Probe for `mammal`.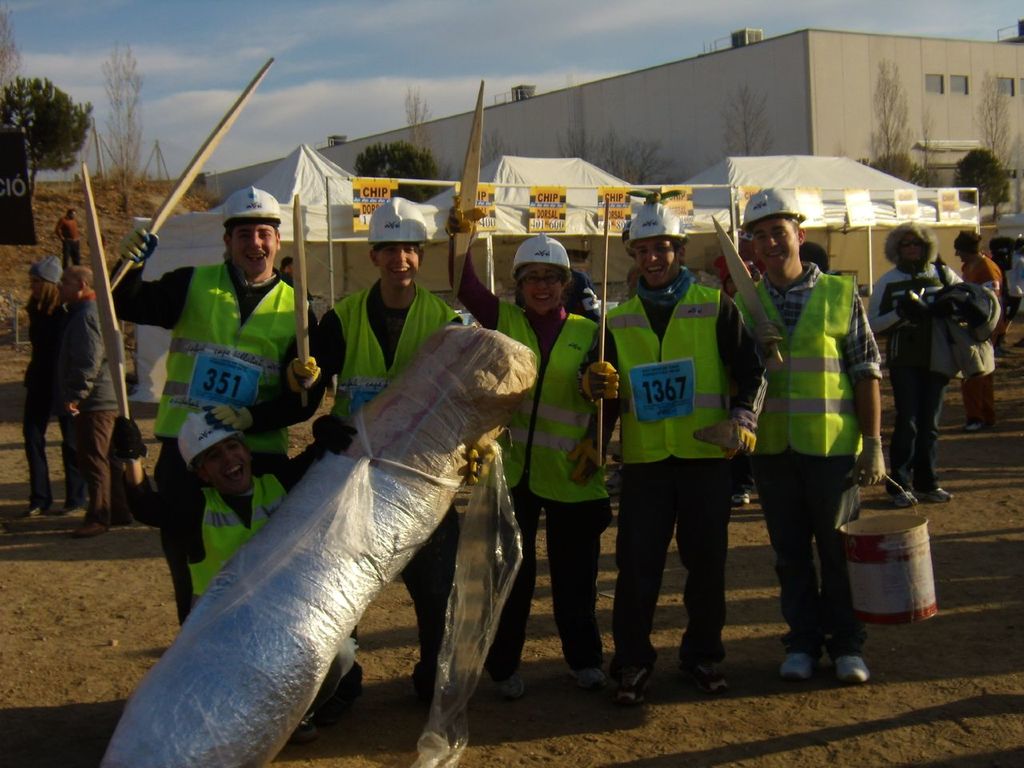
Probe result: Rect(24, 252, 74, 504).
